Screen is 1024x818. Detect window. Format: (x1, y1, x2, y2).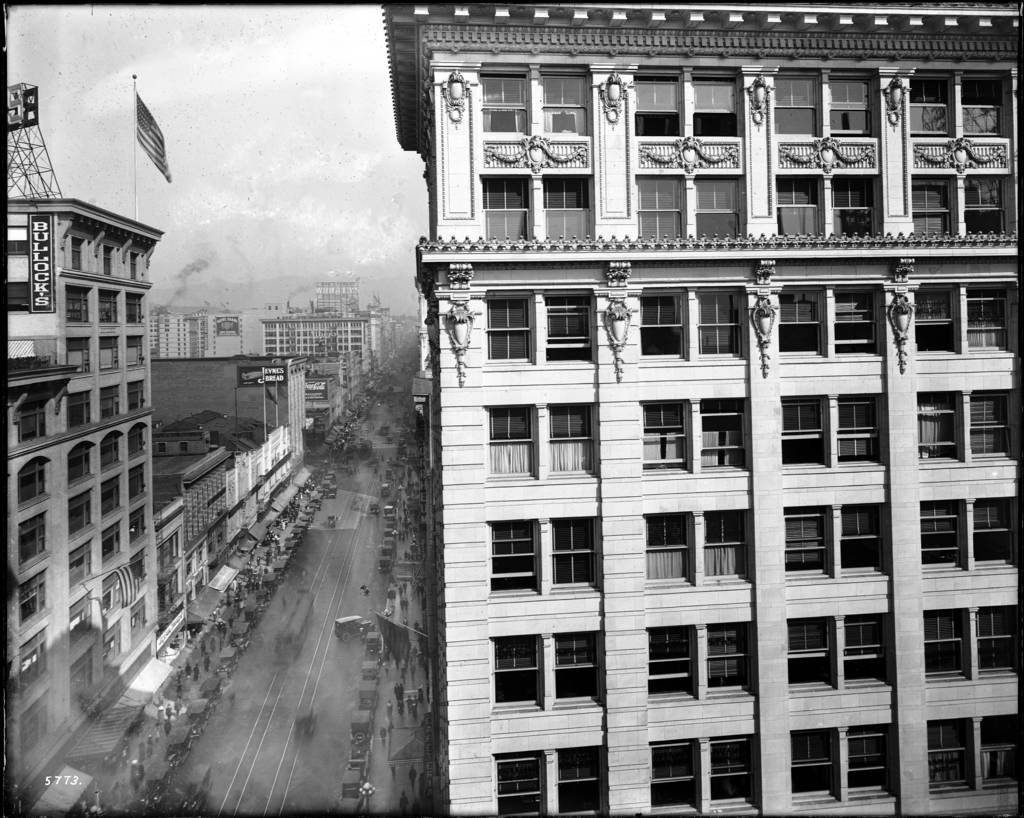
(69, 585, 93, 650).
